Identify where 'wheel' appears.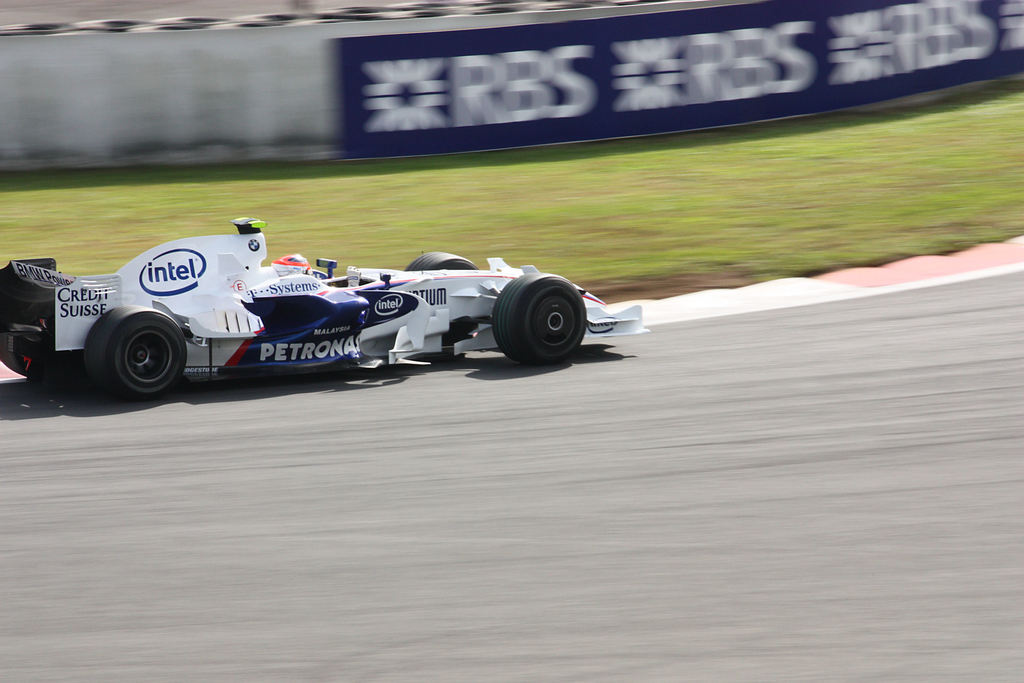
Appears at crop(496, 270, 593, 368).
